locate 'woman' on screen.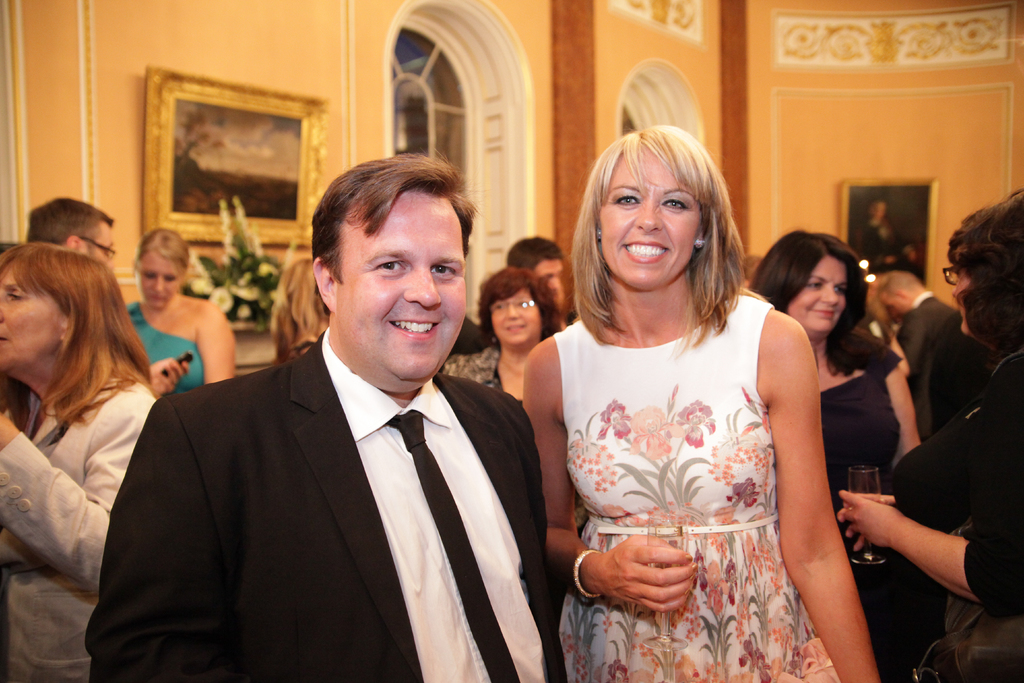
On screen at (845,188,1023,682).
